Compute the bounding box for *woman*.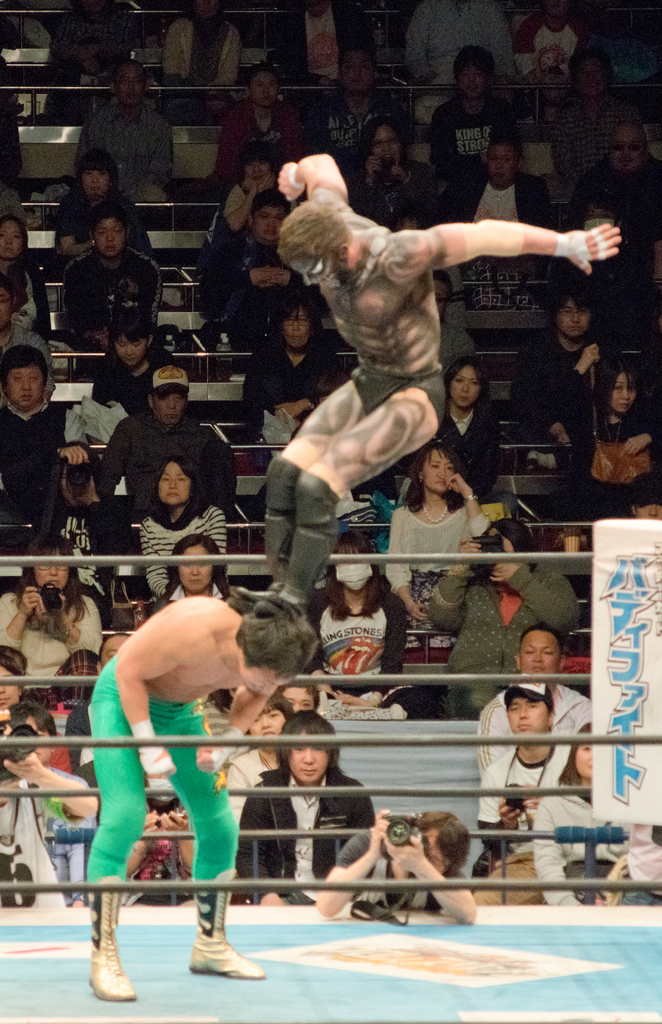
rect(412, 358, 512, 500).
